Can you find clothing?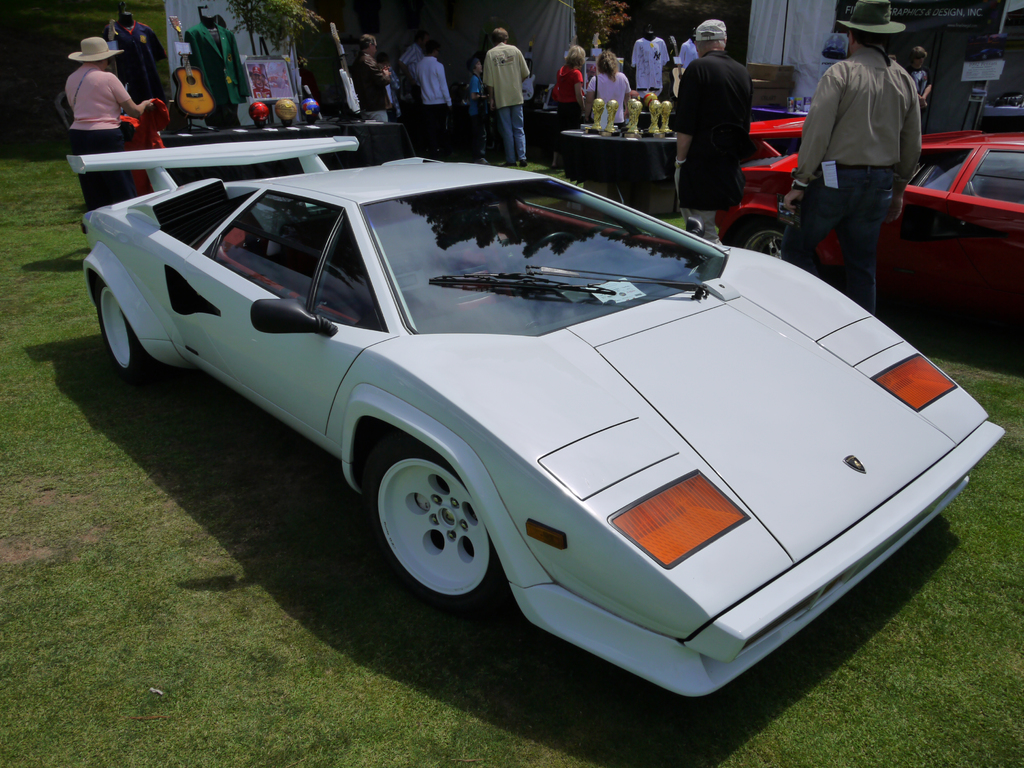
Yes, bounding box: 468, 74, 489, 152.
